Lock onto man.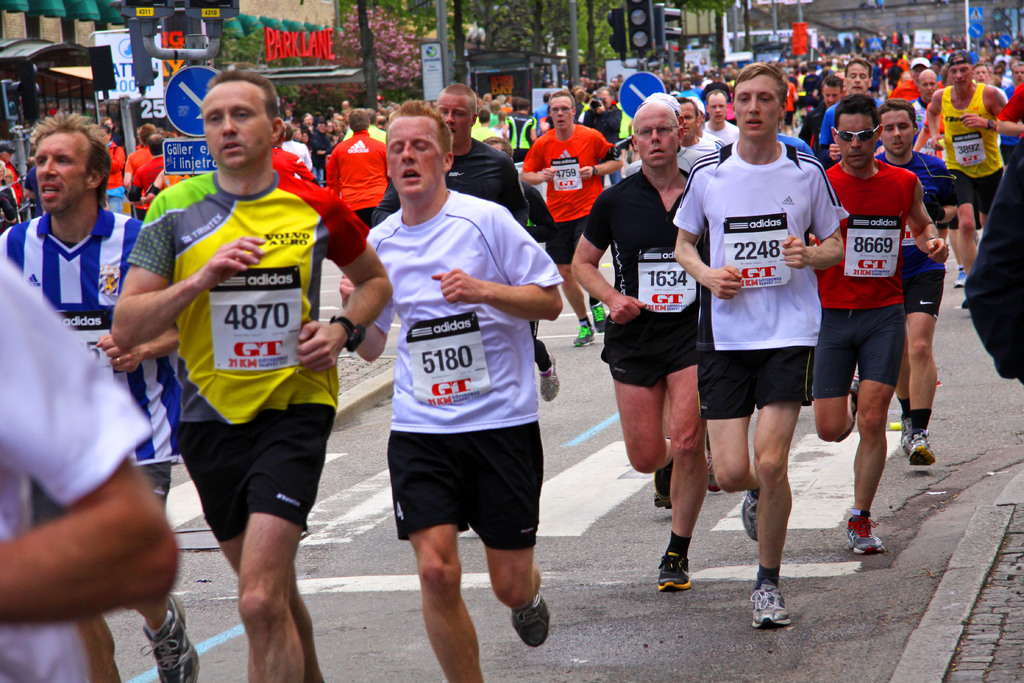
Locked: bbox(131, 133, 168, 212).
